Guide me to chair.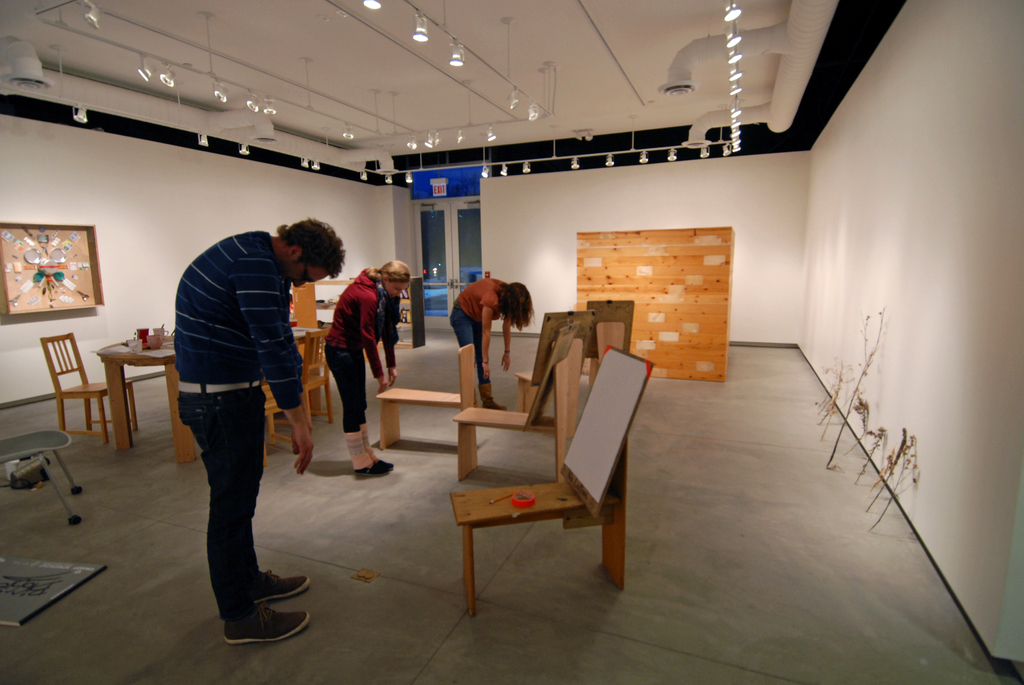
Guidance: l=451, t=340, r=582, b=478.
